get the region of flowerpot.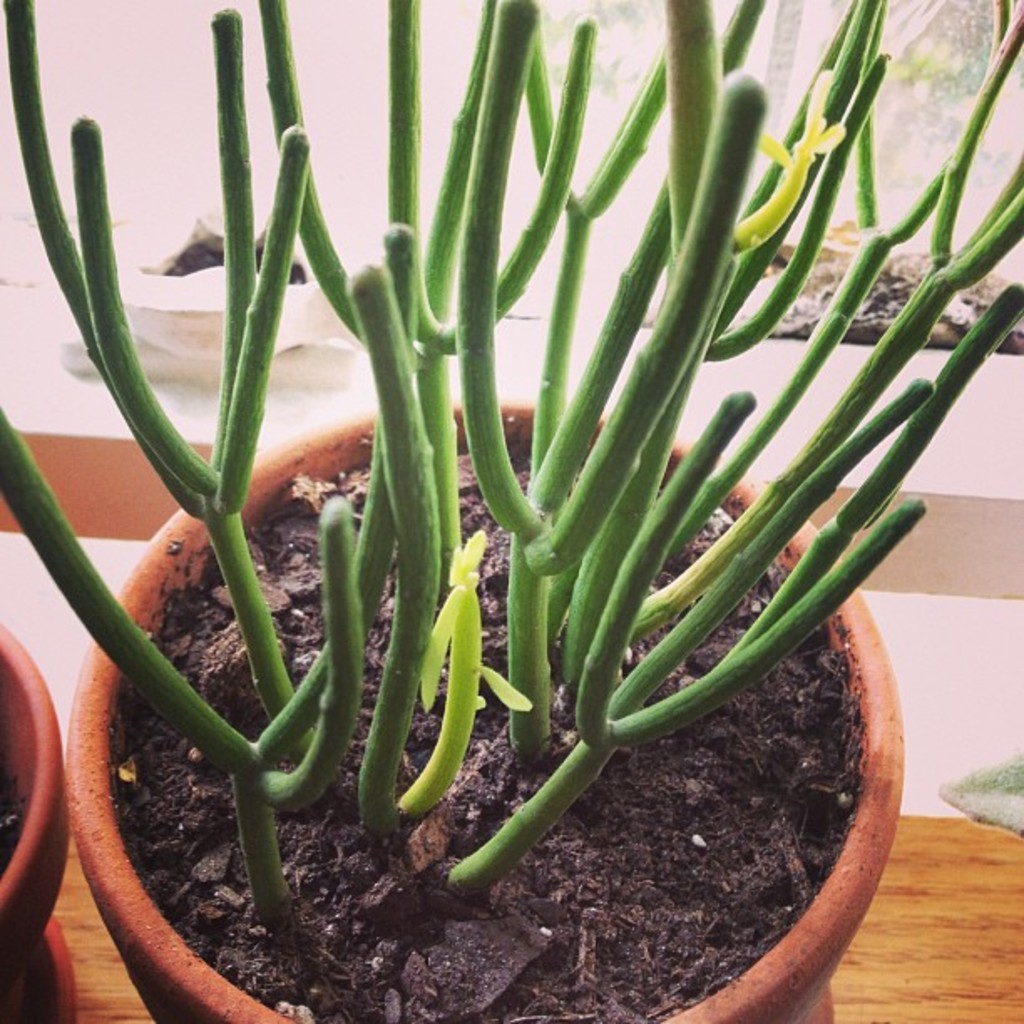
BBox(65, 405, 904, 1022).
